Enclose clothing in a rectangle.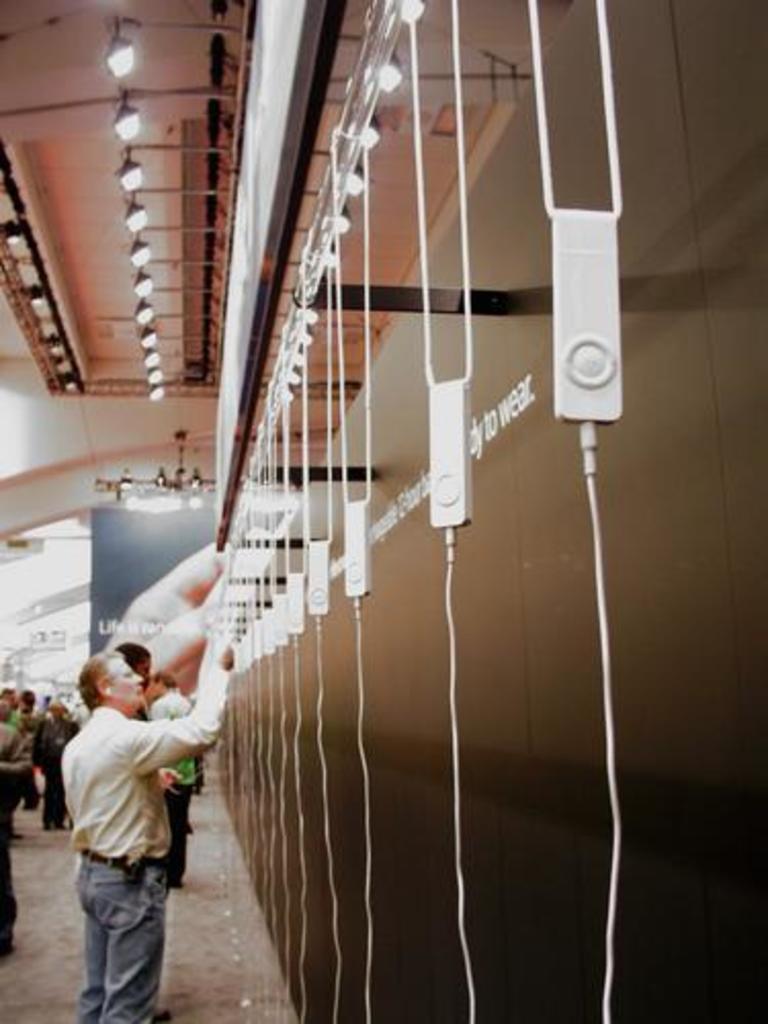
BBox(0, 715, 41, 958).
